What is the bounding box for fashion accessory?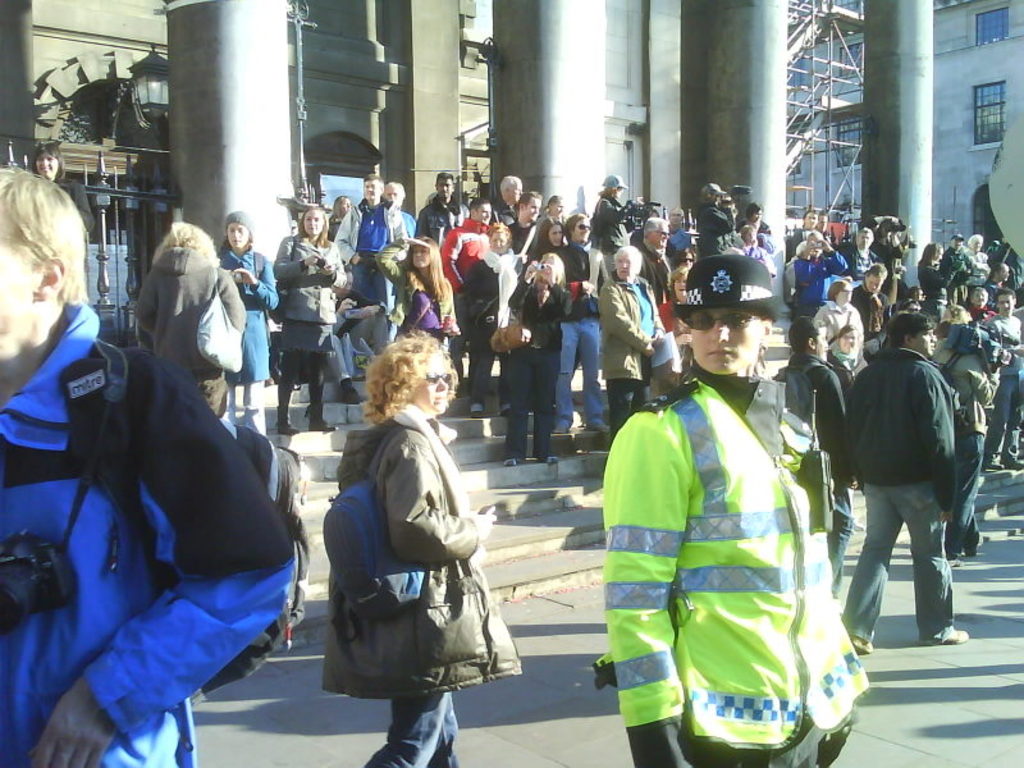
(269,239,297,325).
